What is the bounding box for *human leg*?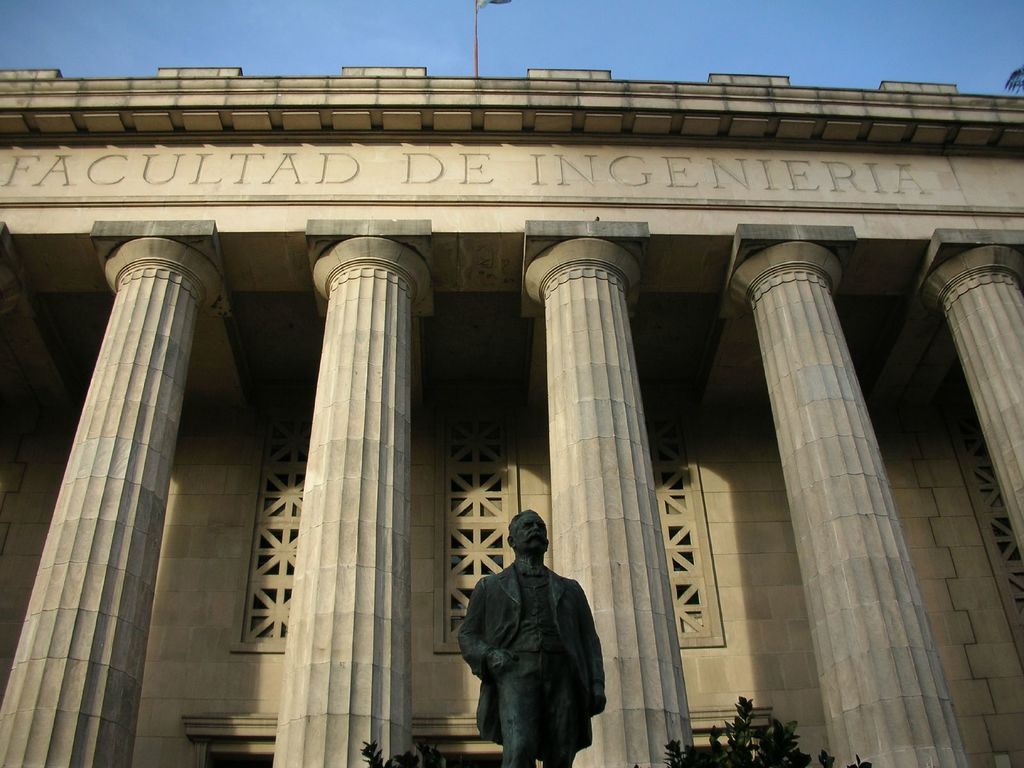
pyautogui.locateOnScreen(503, 660, 540, 761).
